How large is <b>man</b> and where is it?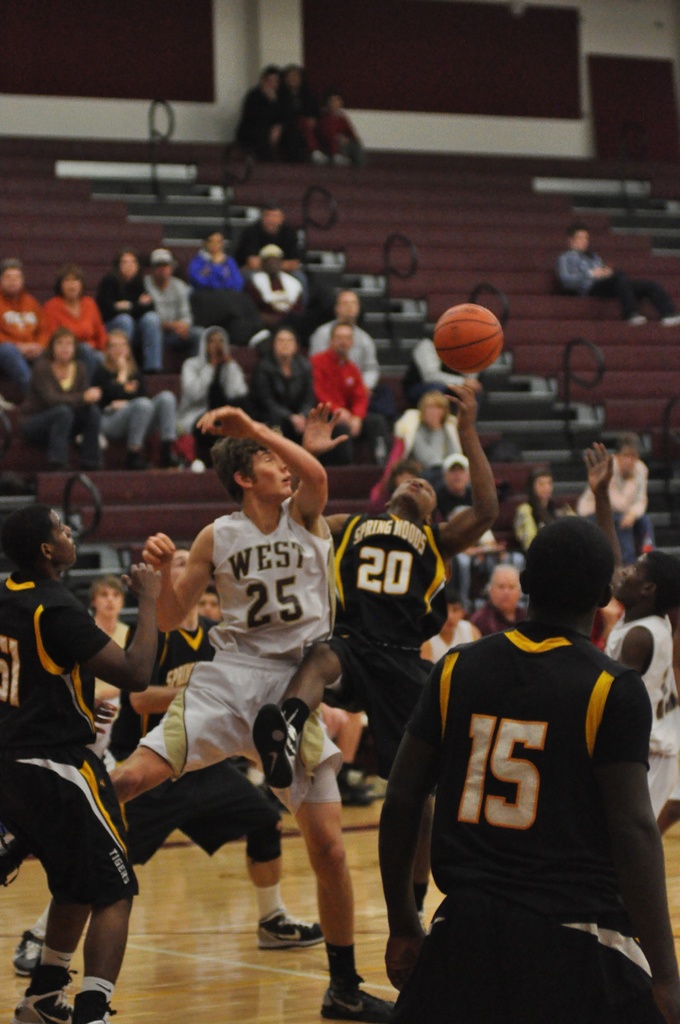
Bounding box: 0 261 47 399.
